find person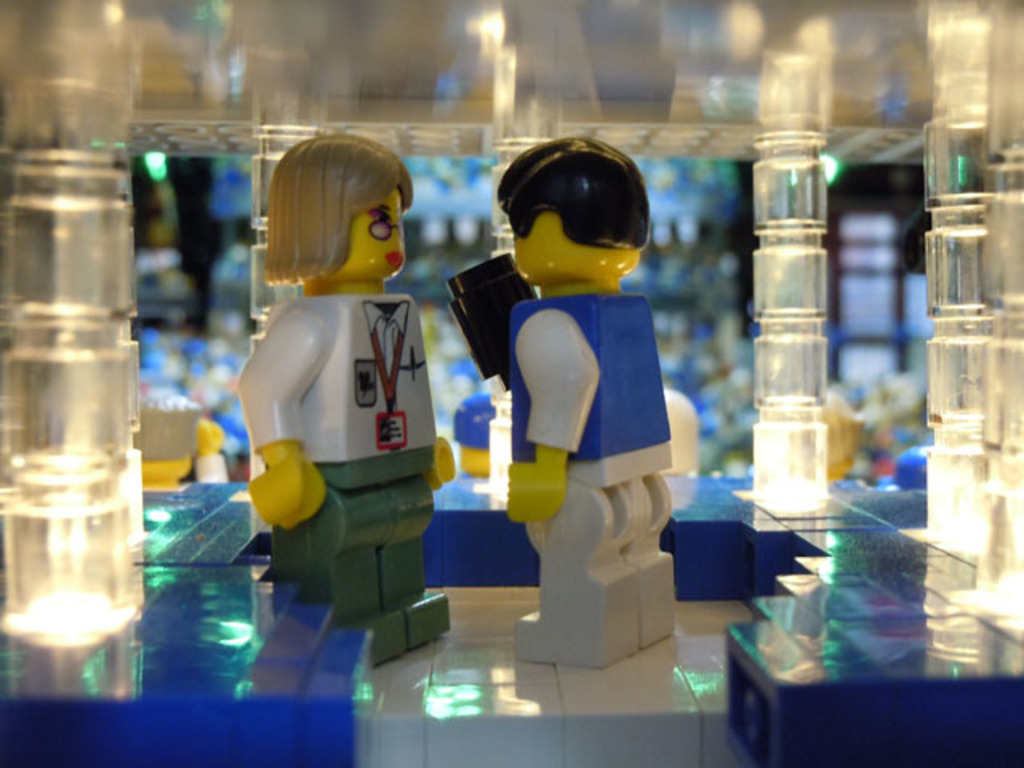
{"left": 458, "top": 94, "right": 686, "bottom": 642}
